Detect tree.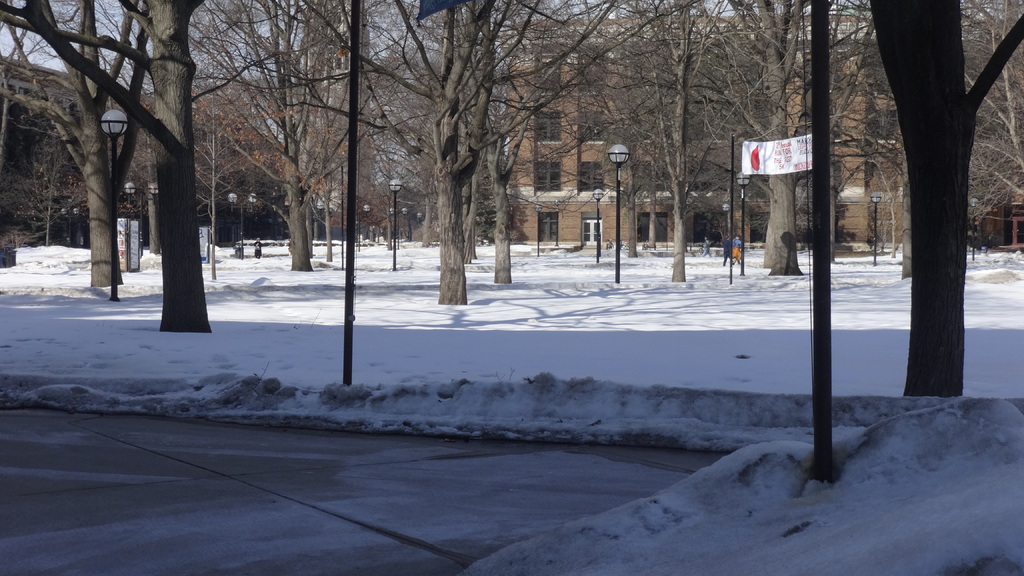
Detected at Rect(847, 0, 1023, 406).
